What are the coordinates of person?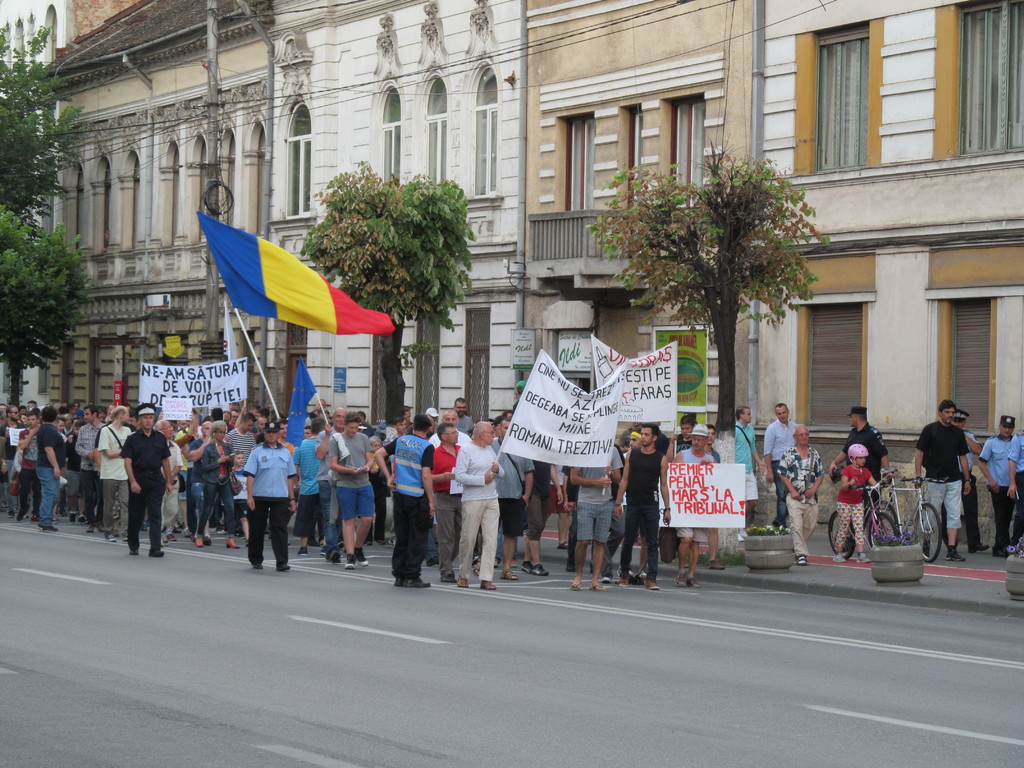
[left=426, top=409, right=471, bottom=445].
